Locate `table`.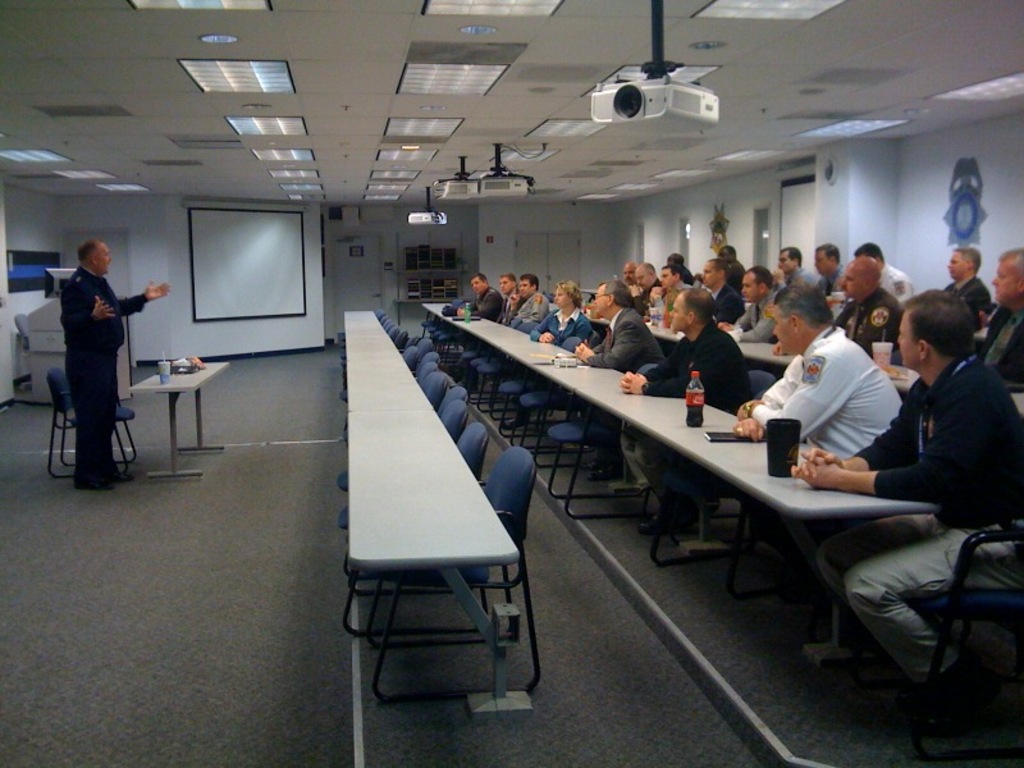
Bounding box: x1=516 y1=374 x2=974 y2=654.
